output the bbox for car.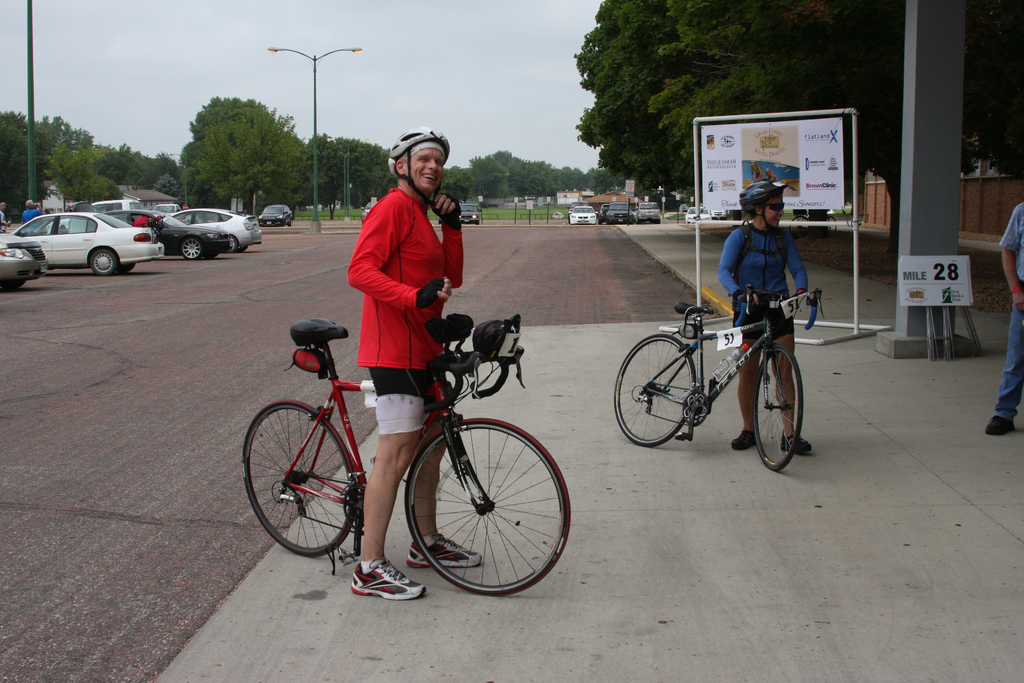
<region>456, 192, 488, 222</region>.
